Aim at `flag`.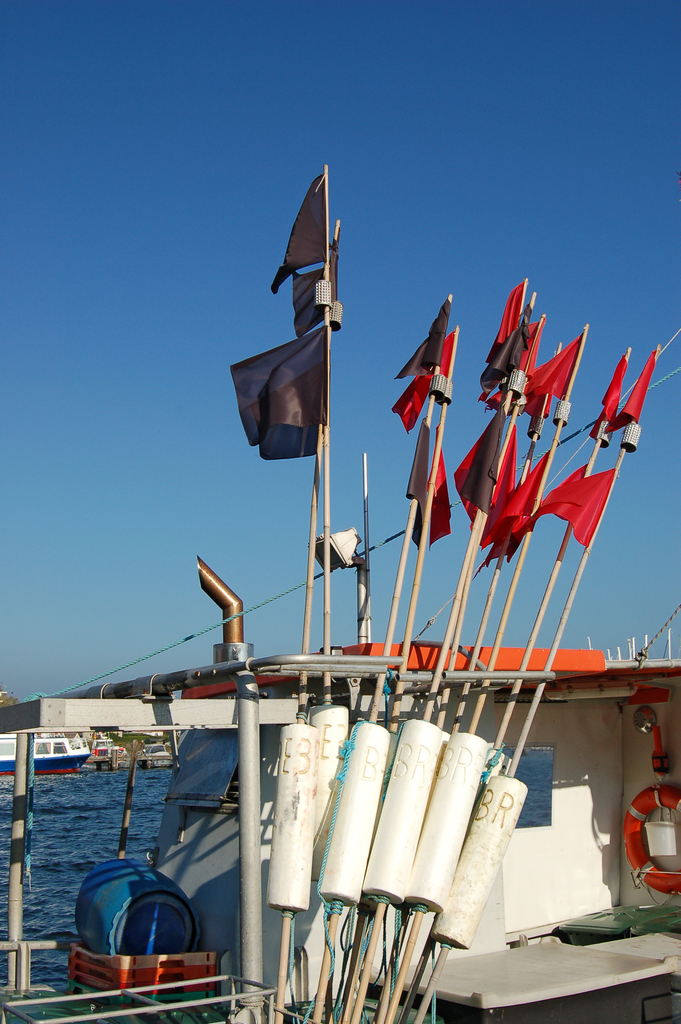
Aimed at [225, 318, 325, 456].
